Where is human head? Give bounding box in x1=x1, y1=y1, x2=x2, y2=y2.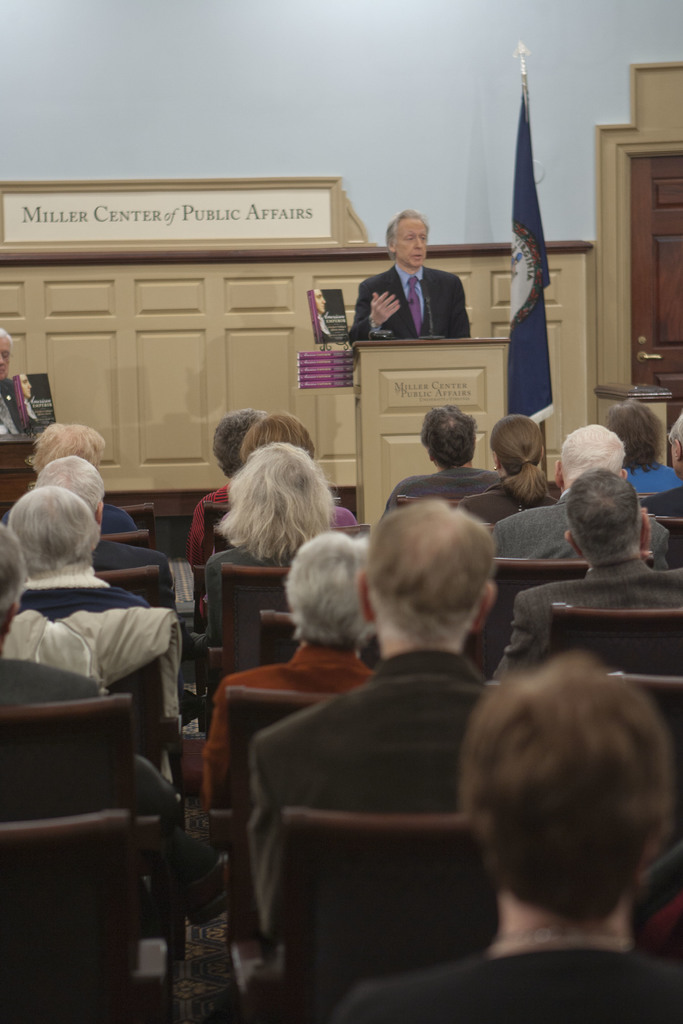
x1=463, y1=659, x2=665, y2=926.
